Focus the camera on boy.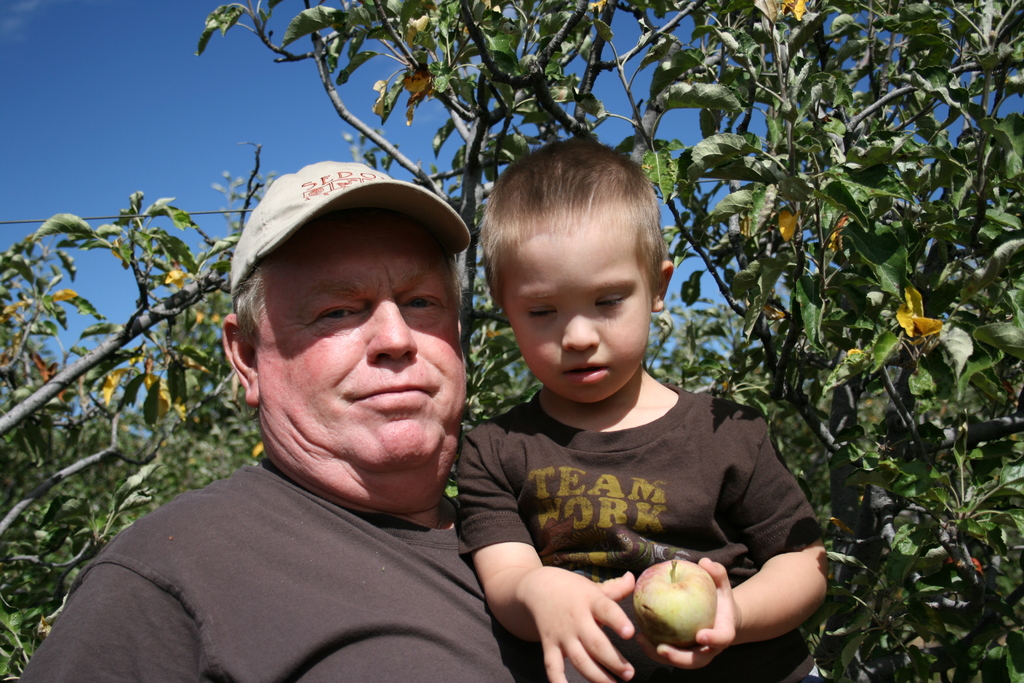
Focus region: pyautogui.locateOnScreen(452, 138, 828, 682).
